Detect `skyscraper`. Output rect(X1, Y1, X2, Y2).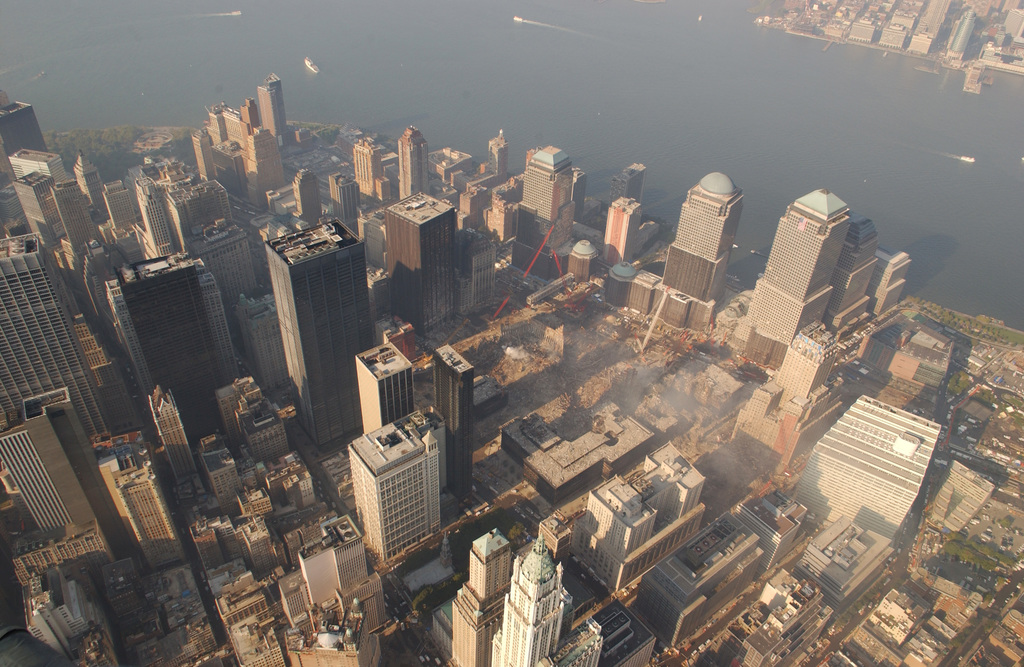
rect(401, 122, 443, 212).
